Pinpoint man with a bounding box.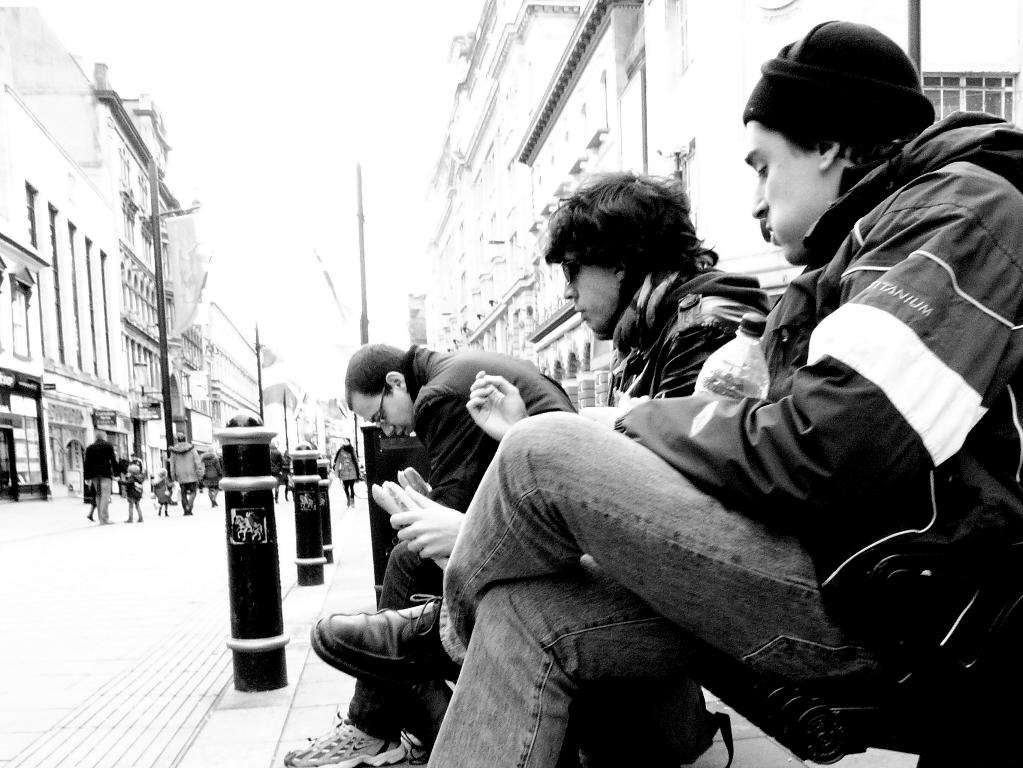
select_region(80, 426, 113, 521).
